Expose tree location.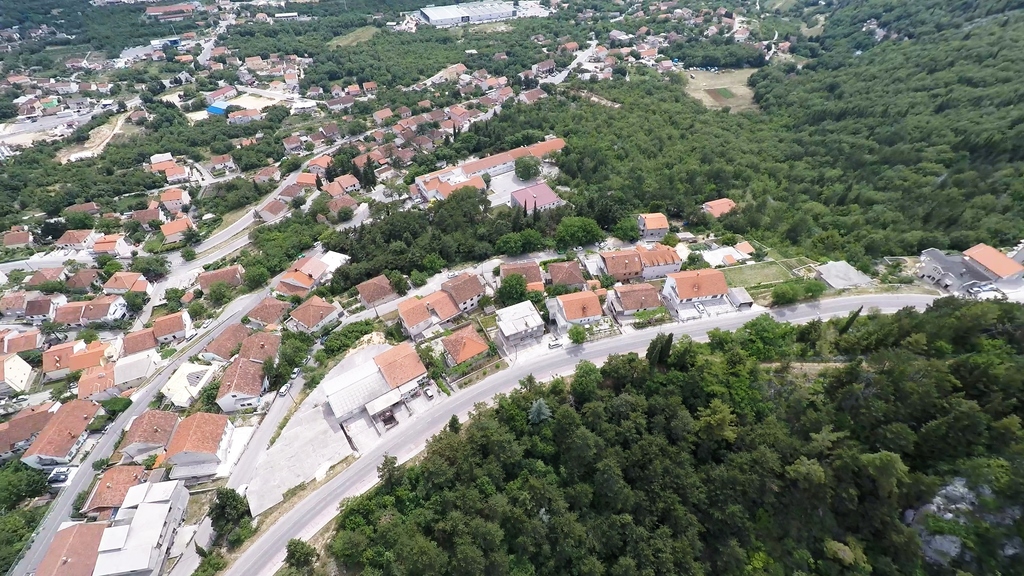
Exposed at {"x1": 771, "y1": 284, "x2": 821, "y2": 314}.
